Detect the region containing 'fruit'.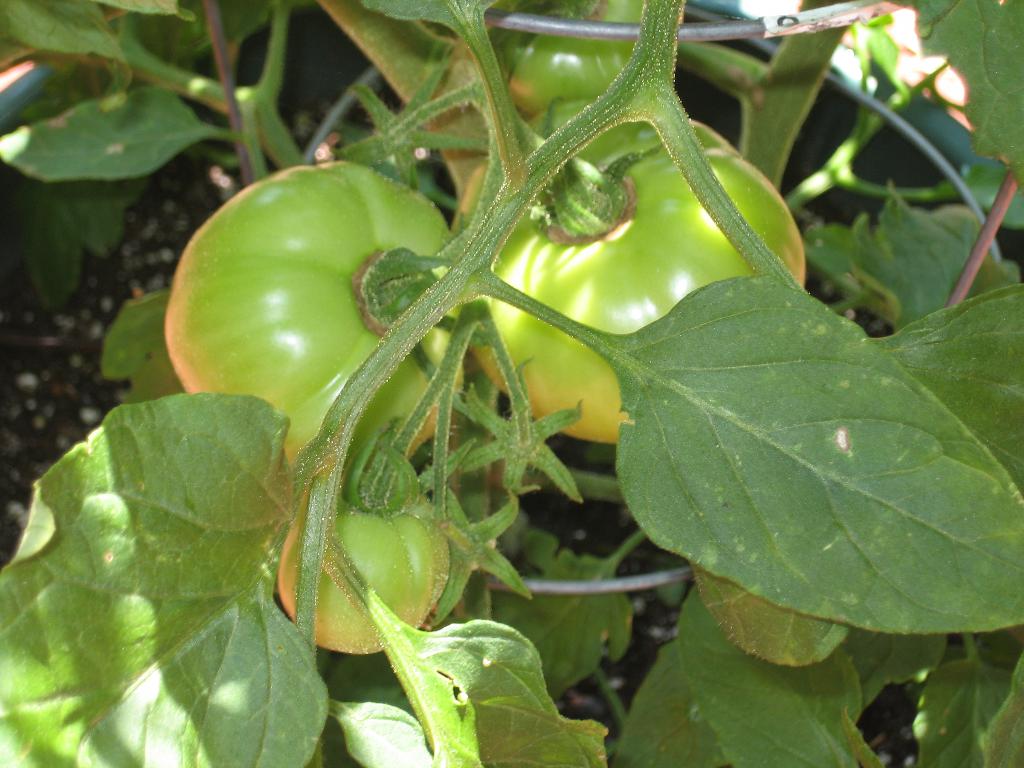
(left=272, top=459, right=445, bottom=659).
